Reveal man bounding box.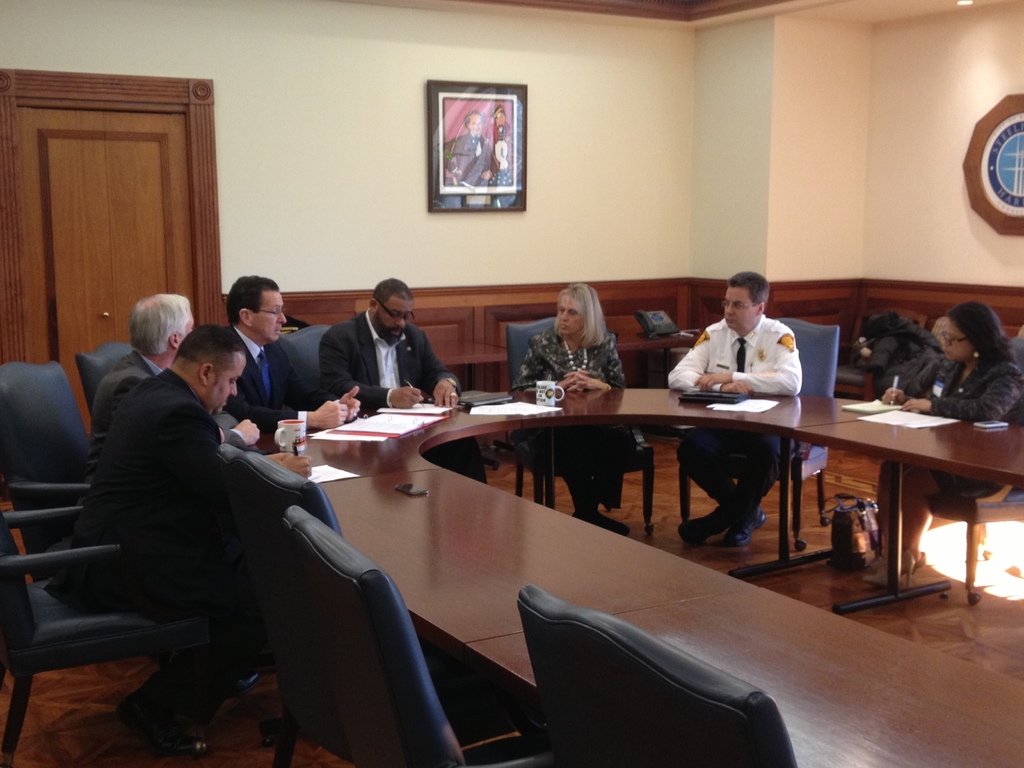
Revealed: box(78, 296, 259, 527).
